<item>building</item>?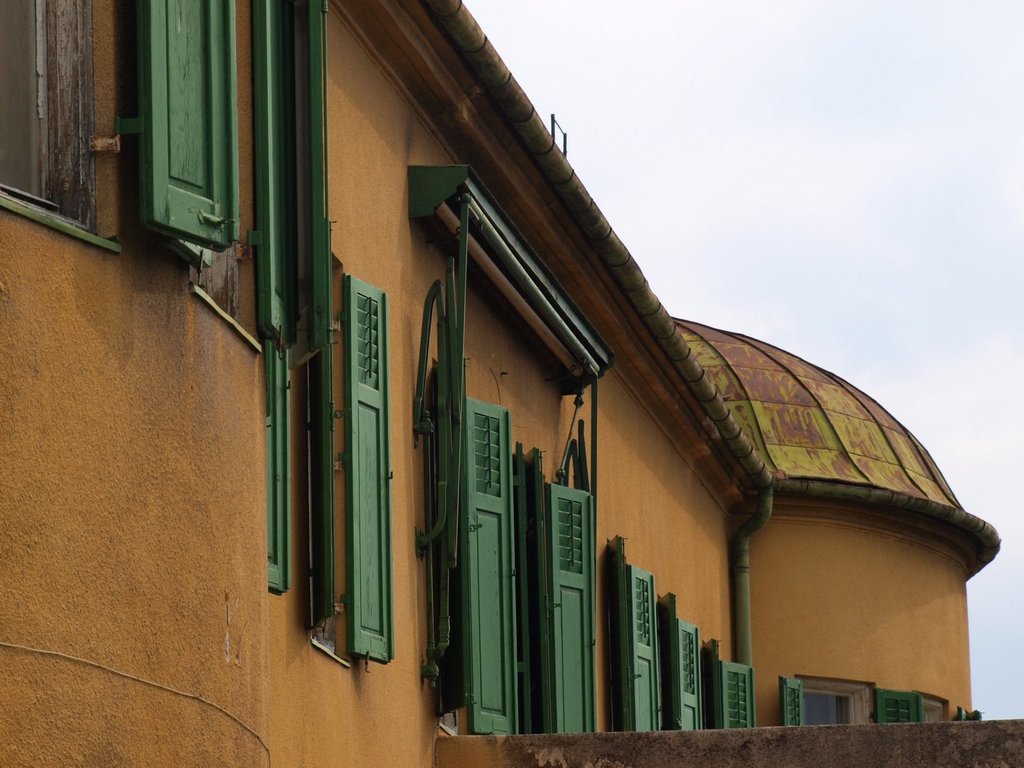
select_region(0, 0, 1023, 767)
